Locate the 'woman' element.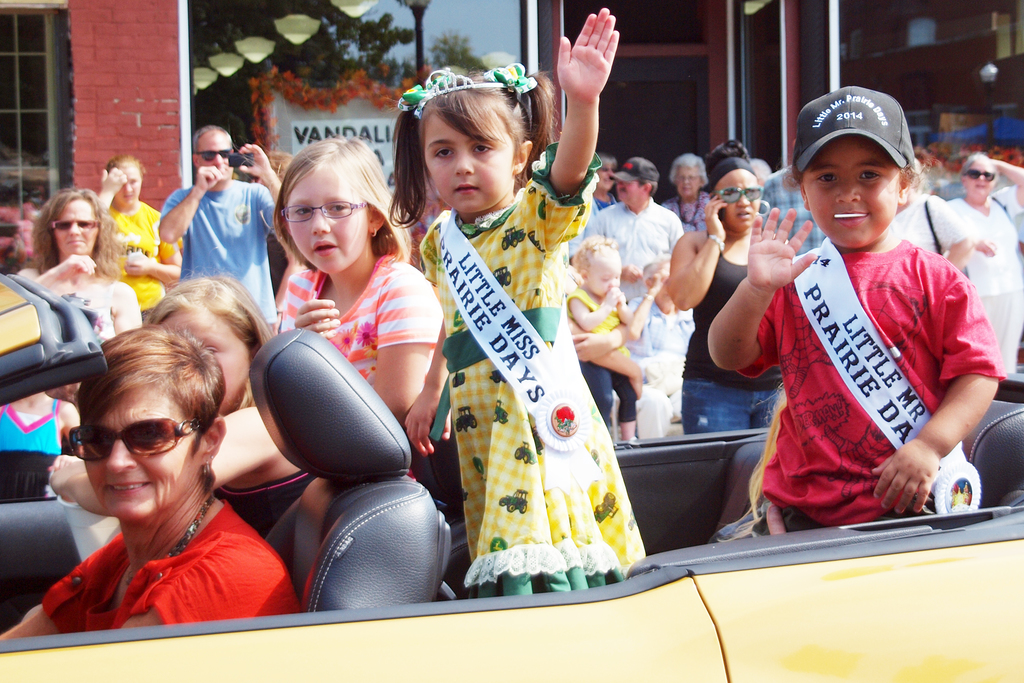
Element bbox: detection(13, 196, 145, 412).
